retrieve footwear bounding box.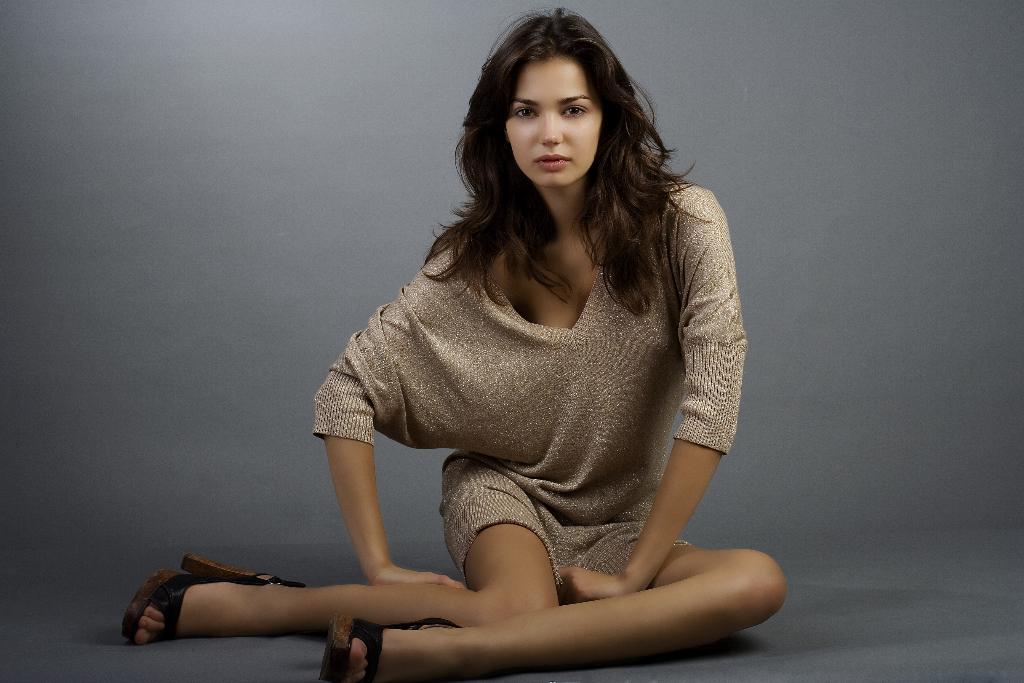
Bounding box: l=319, t=616, r=463, b=682.
